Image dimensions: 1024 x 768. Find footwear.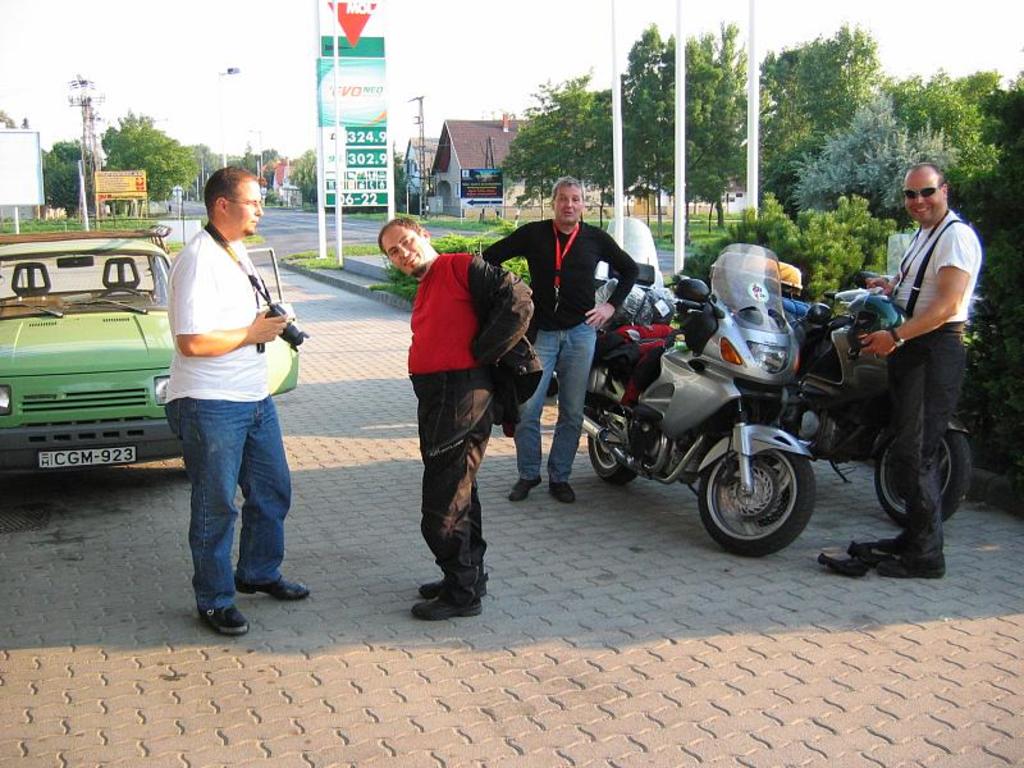
select_region(553, 479, 577, 502).
